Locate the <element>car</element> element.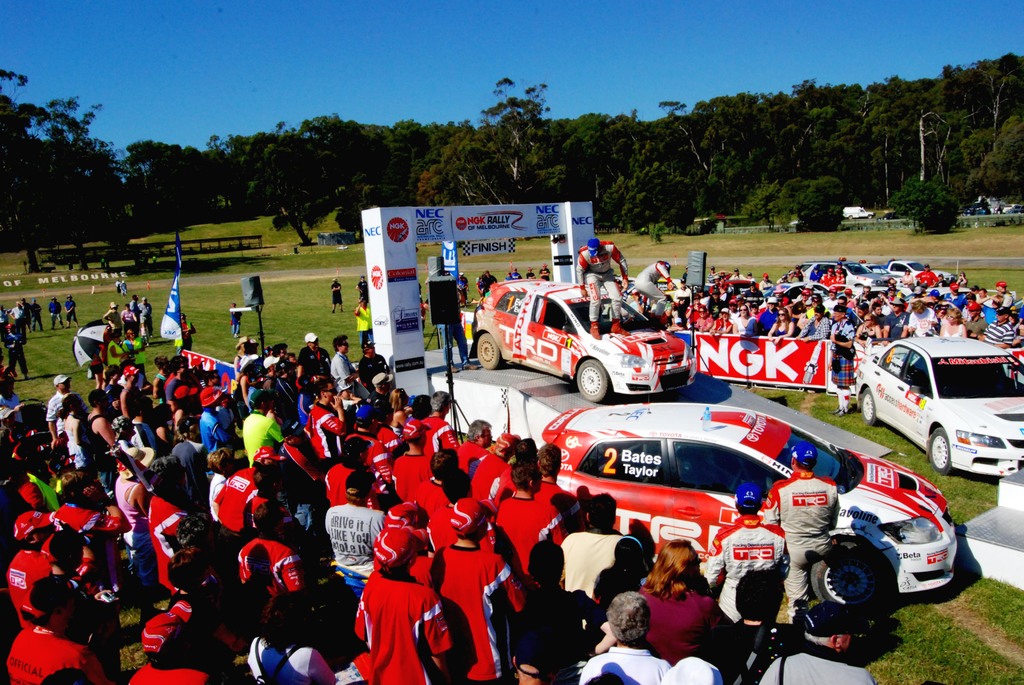
Element bbox: {"left": 805, "top": 258, "right": 893, "bottom": 294}.
